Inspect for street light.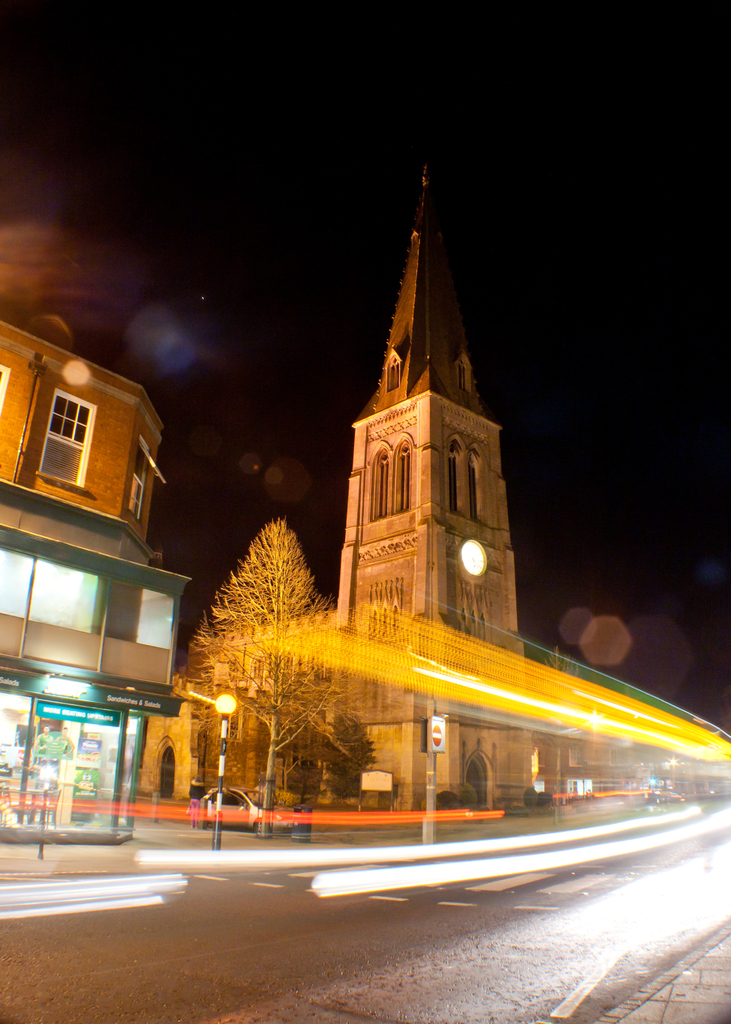
Inspection: [x1=209, y1=685, x2=245, y2=860].
